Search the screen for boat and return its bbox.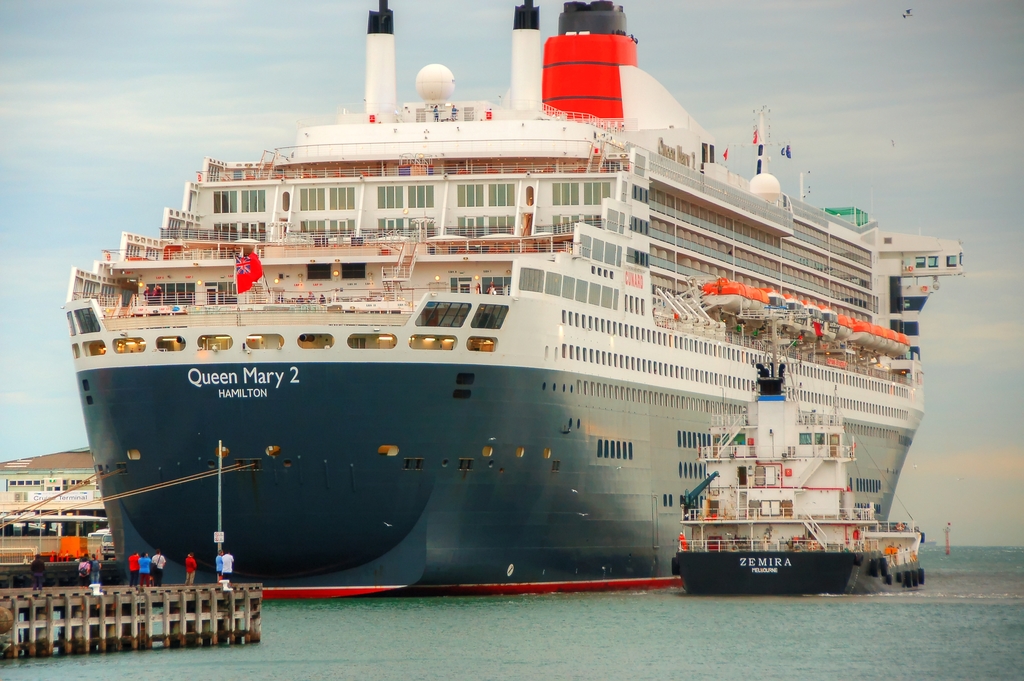
Found: 0:452:125:575.
